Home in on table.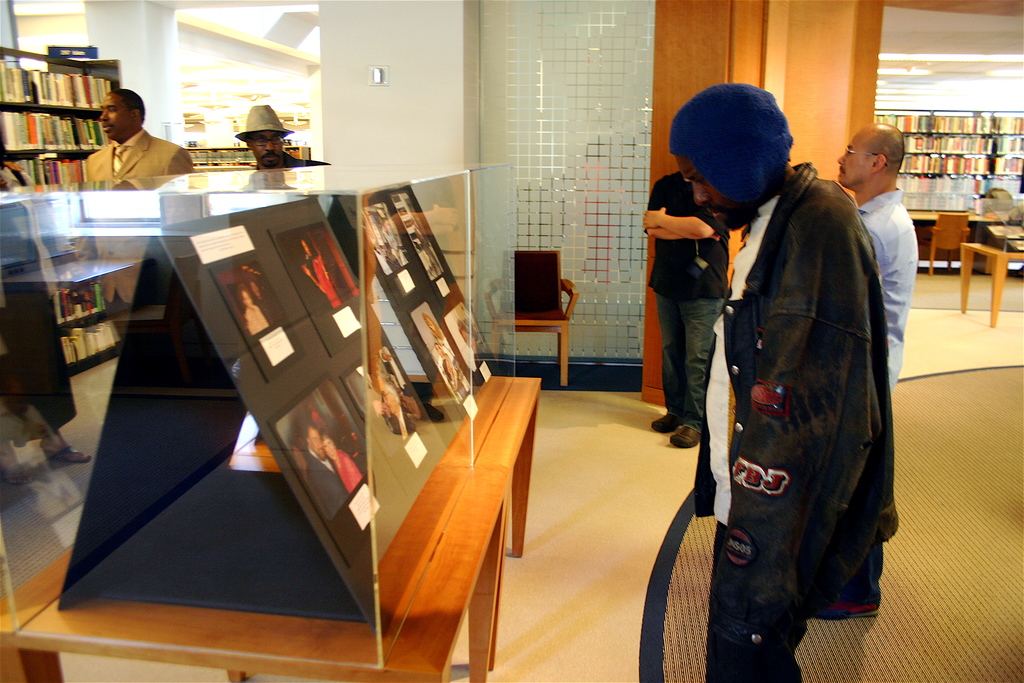
Homed in at (x1=960, y1=233, x2=1023, y2=337).
